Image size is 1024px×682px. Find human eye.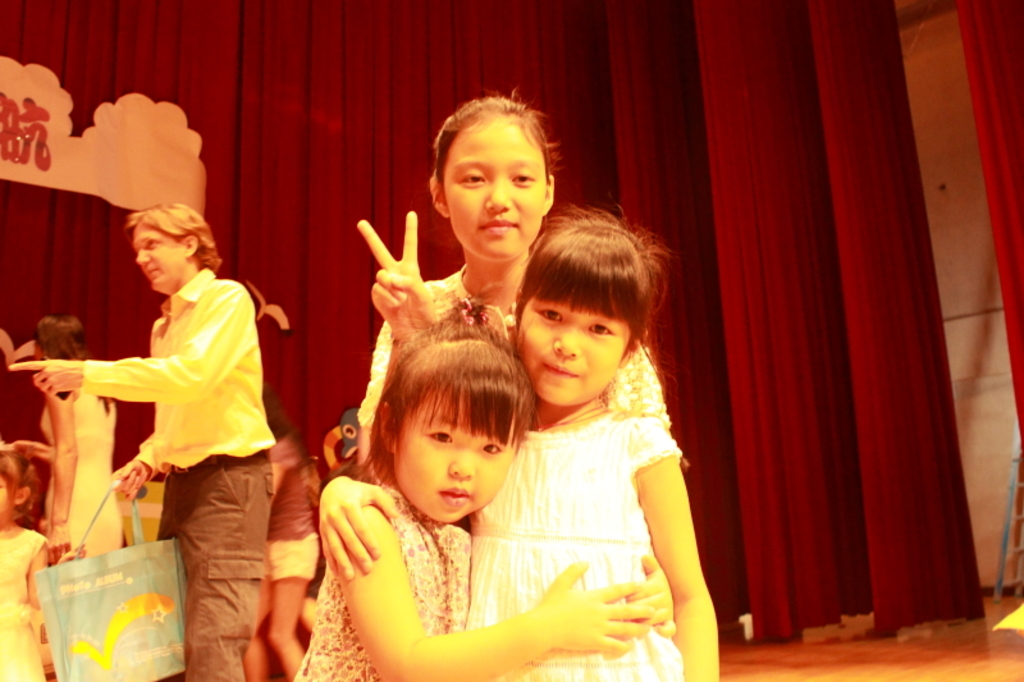
[left=477, top=439, right=502, bottom=454].
